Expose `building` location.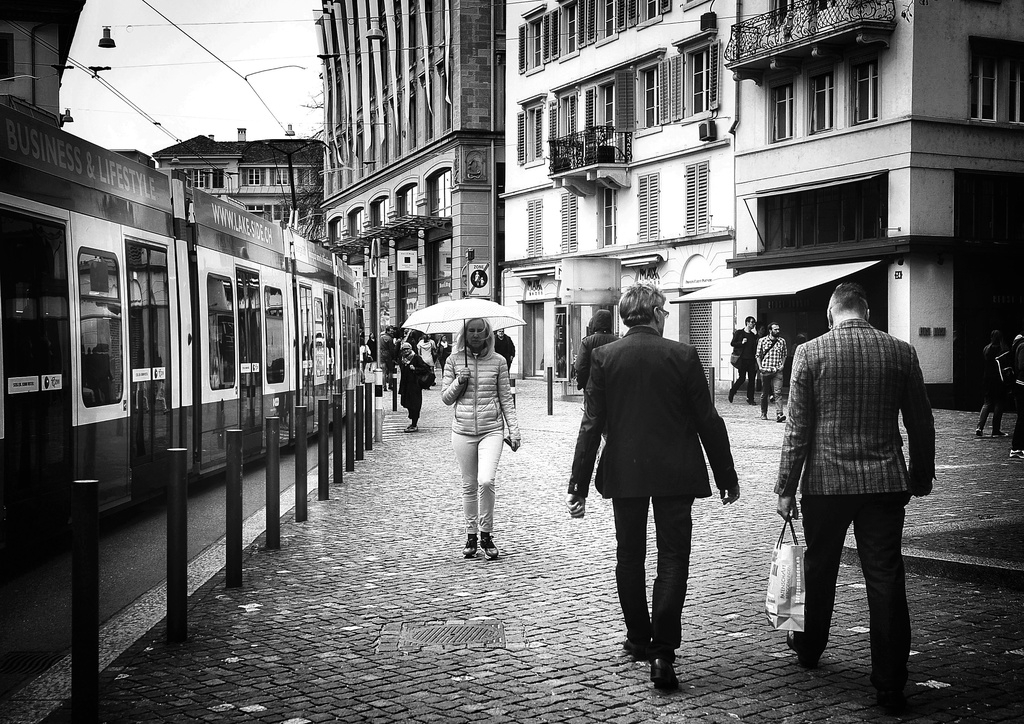
Exposed at select_region(312, 0, 498, 337).
